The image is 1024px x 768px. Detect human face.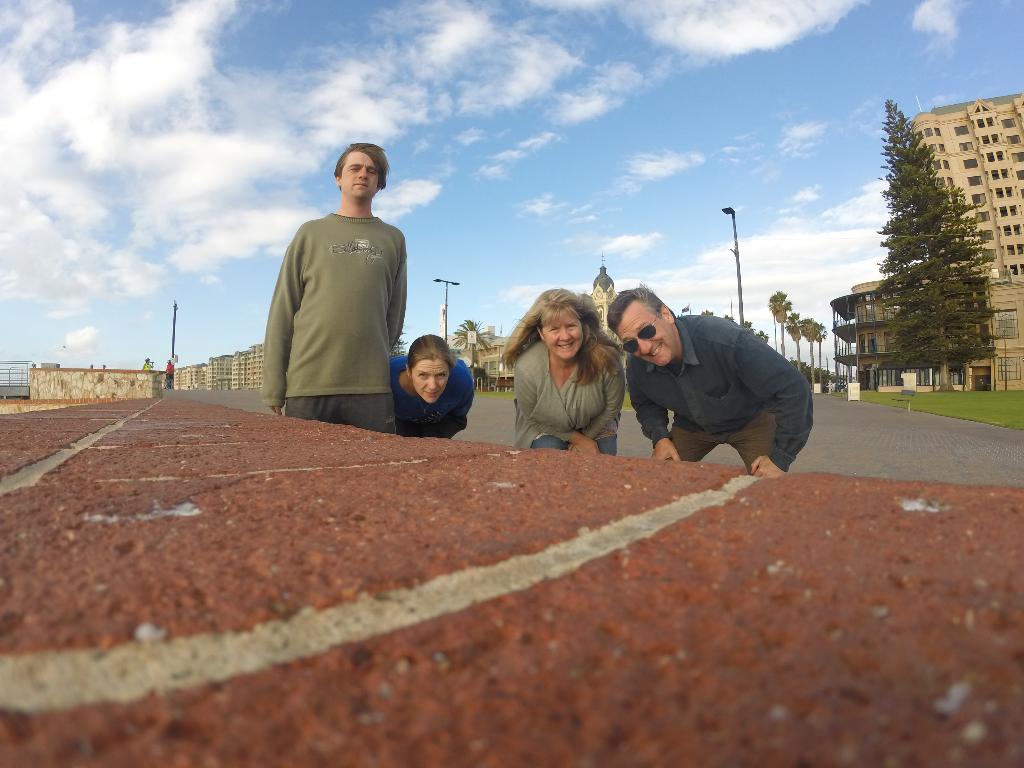
Detection: l=543, t=307, r=588, b=363.
